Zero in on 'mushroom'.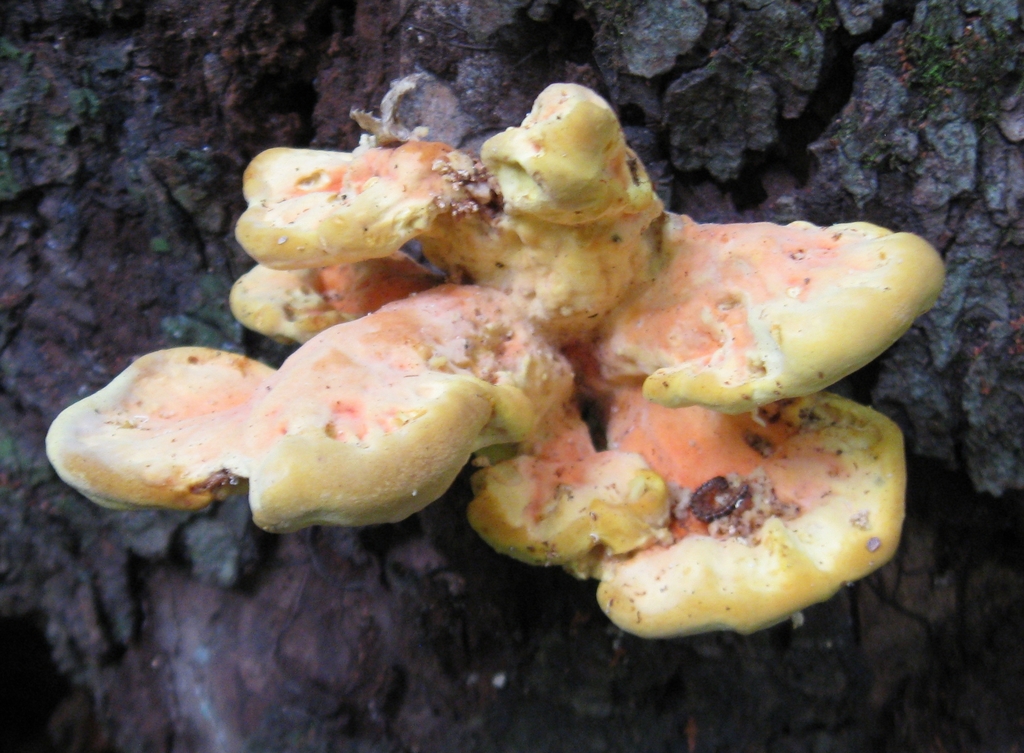
Zeroed in: {"left": 52, "top": 337, "right": 465, "bottom": 559}.
